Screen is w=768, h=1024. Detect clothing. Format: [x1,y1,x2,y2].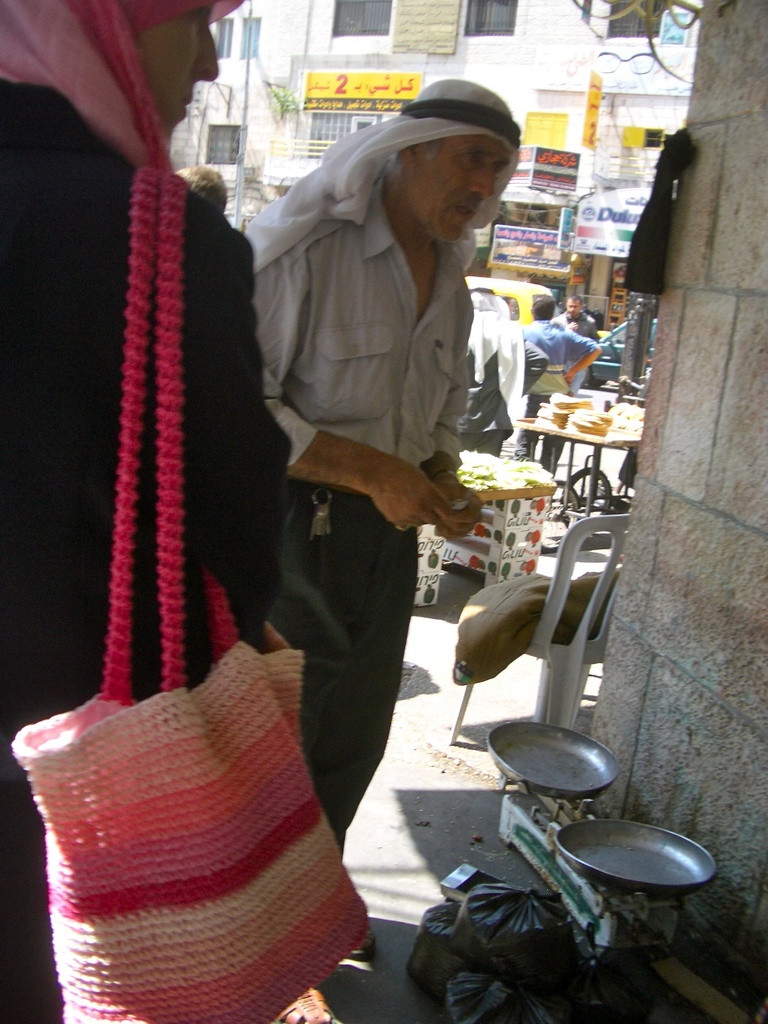
[0,90,294,1023].
